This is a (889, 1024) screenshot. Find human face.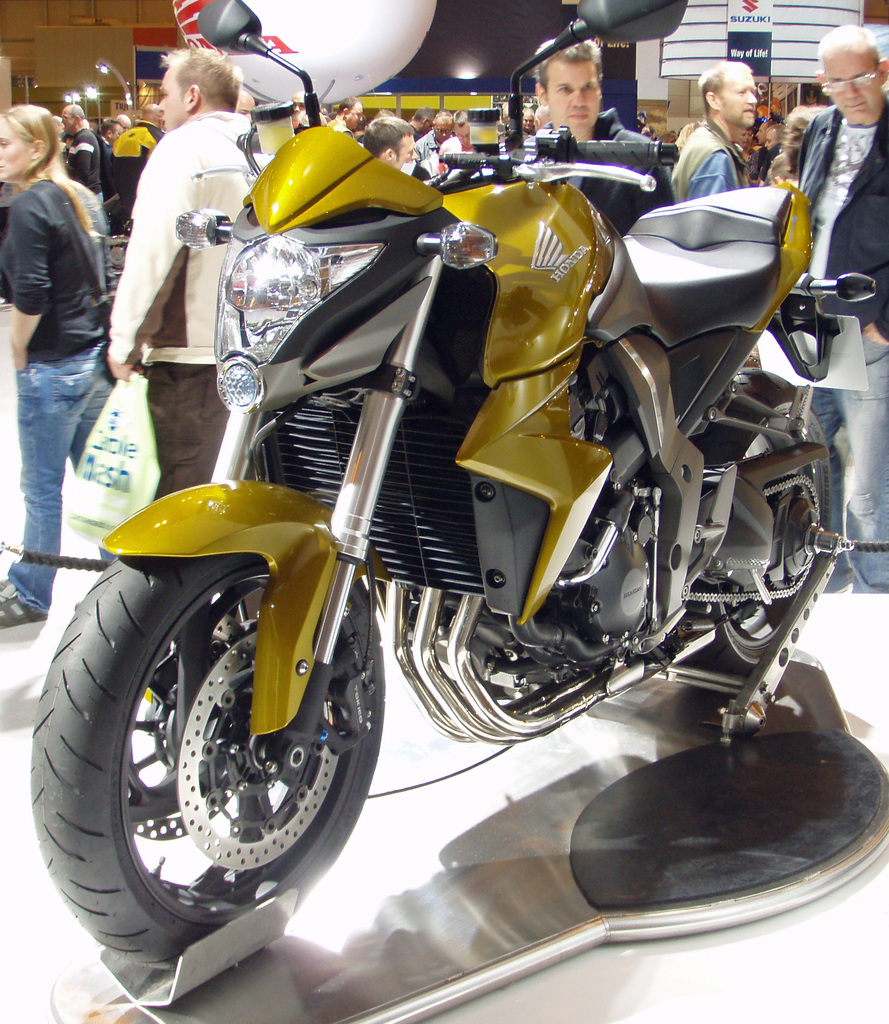
Bounding box: (x1=0, y1=114, x2=38, y2=182).
